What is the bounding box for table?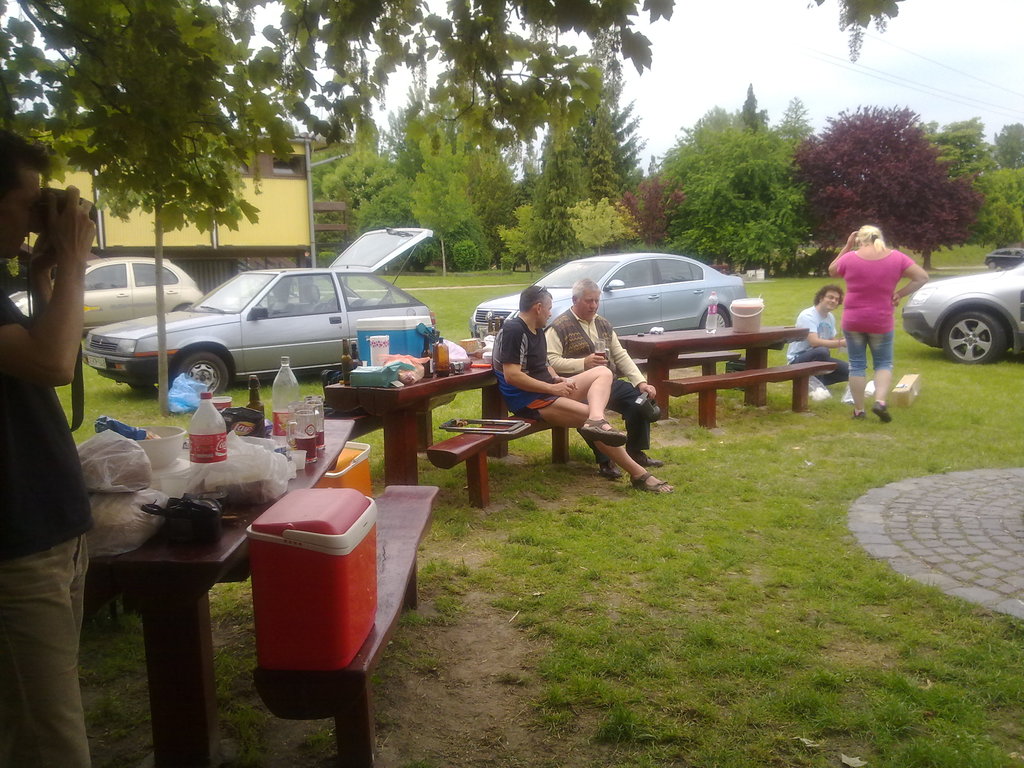
detection(75, 413, 451, 763).
